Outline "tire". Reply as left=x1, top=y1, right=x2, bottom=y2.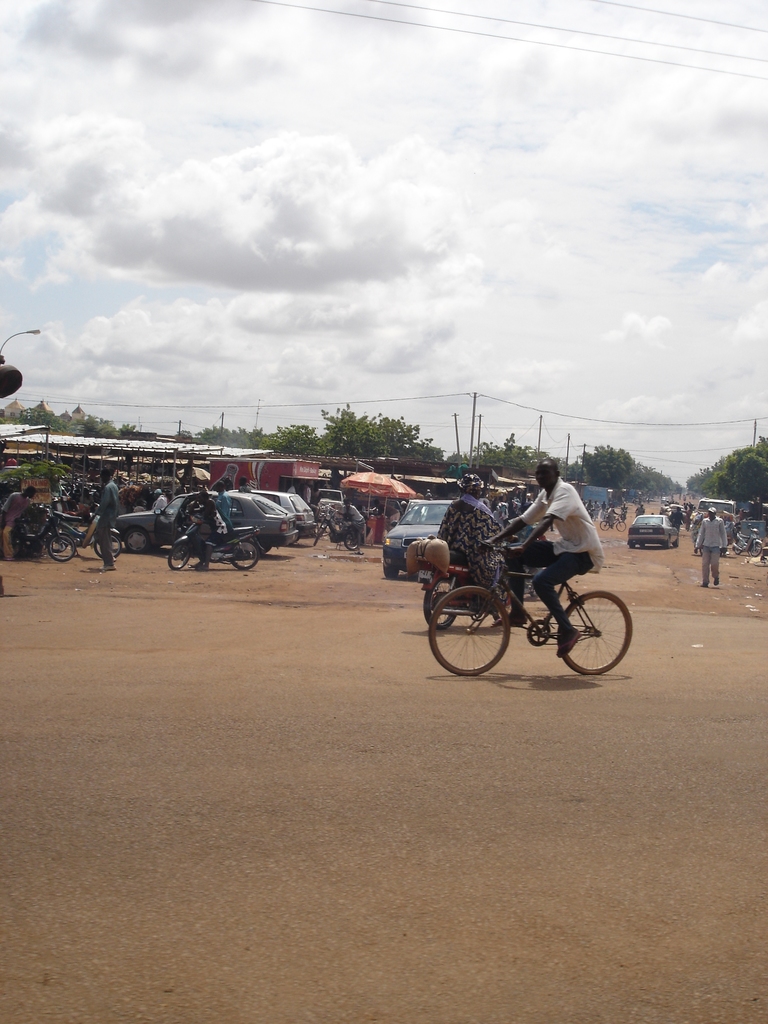
left=47, top=535, right=76, bottom=561.
